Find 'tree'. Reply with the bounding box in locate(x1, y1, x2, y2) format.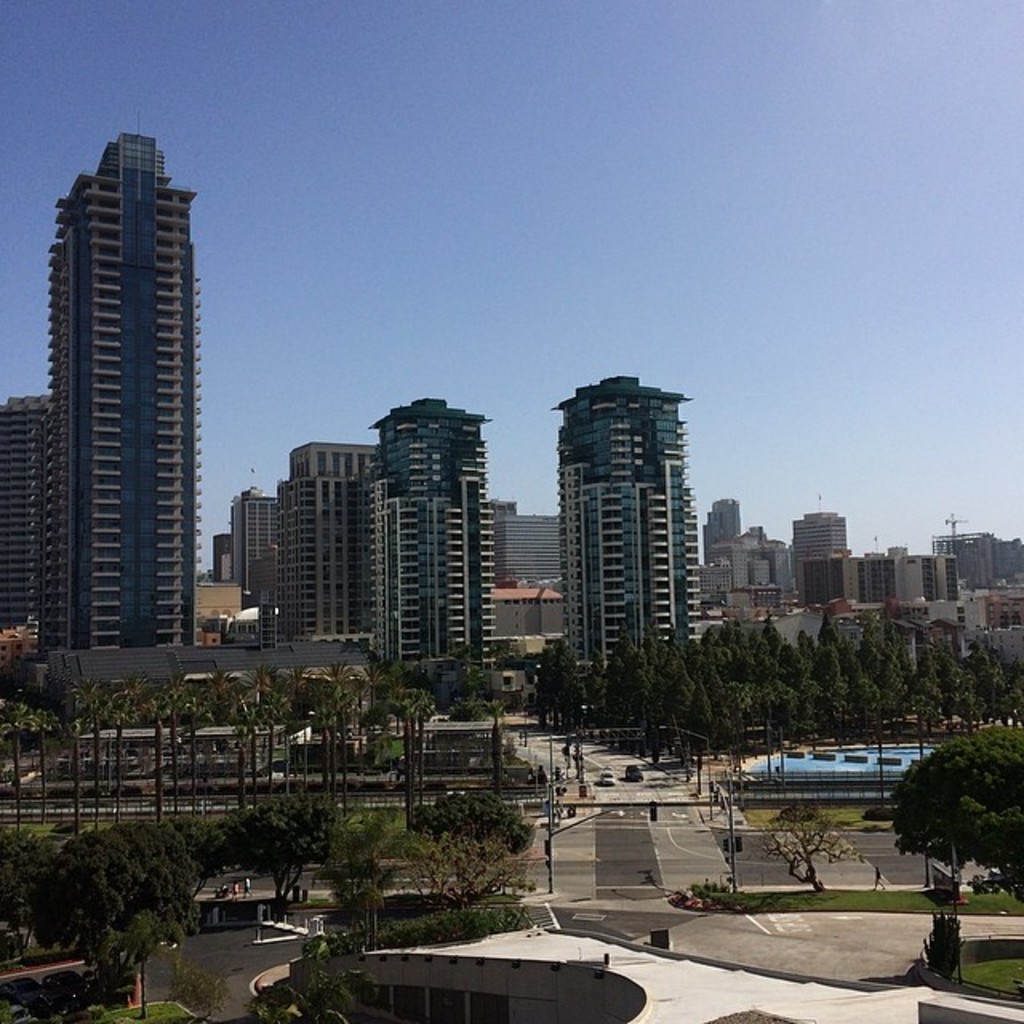
locate(893, 725, 1022, 891).
